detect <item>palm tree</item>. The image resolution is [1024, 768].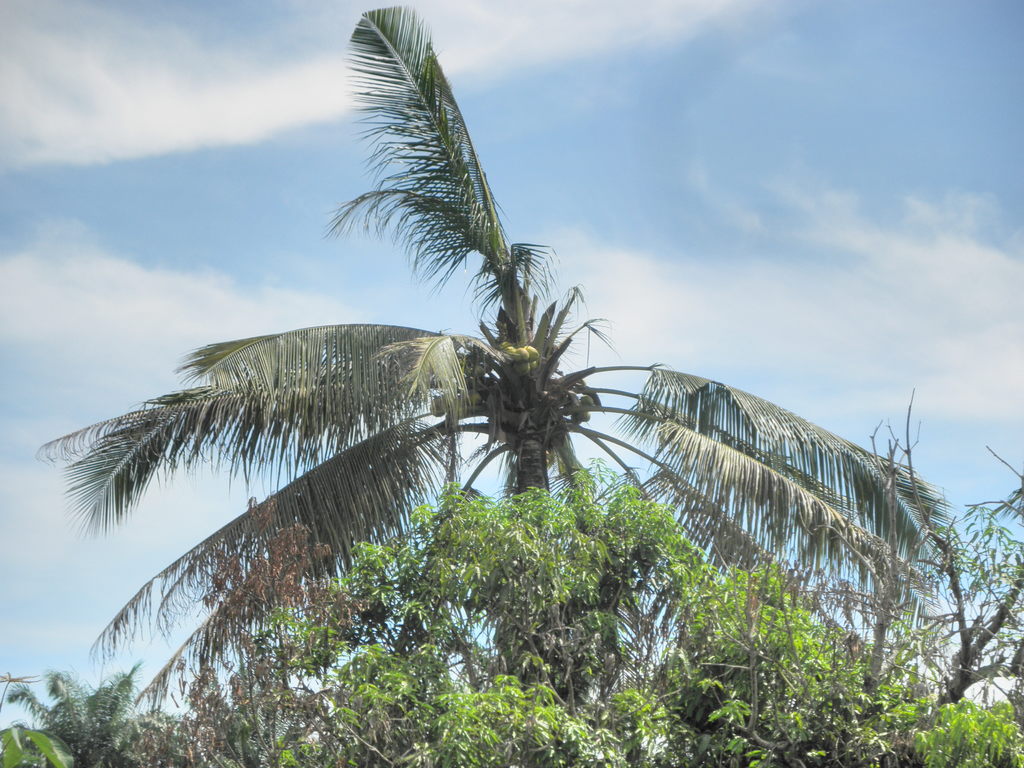
(33,5,931,701).
